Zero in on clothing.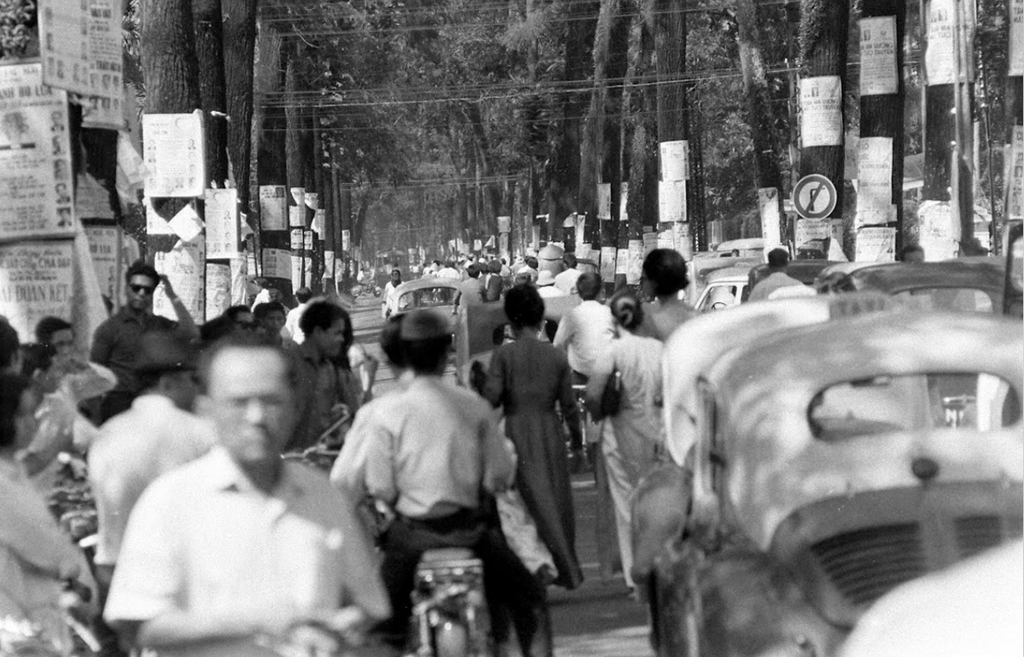
Zeroed in: l=94, t=399, r=218, b=568.
